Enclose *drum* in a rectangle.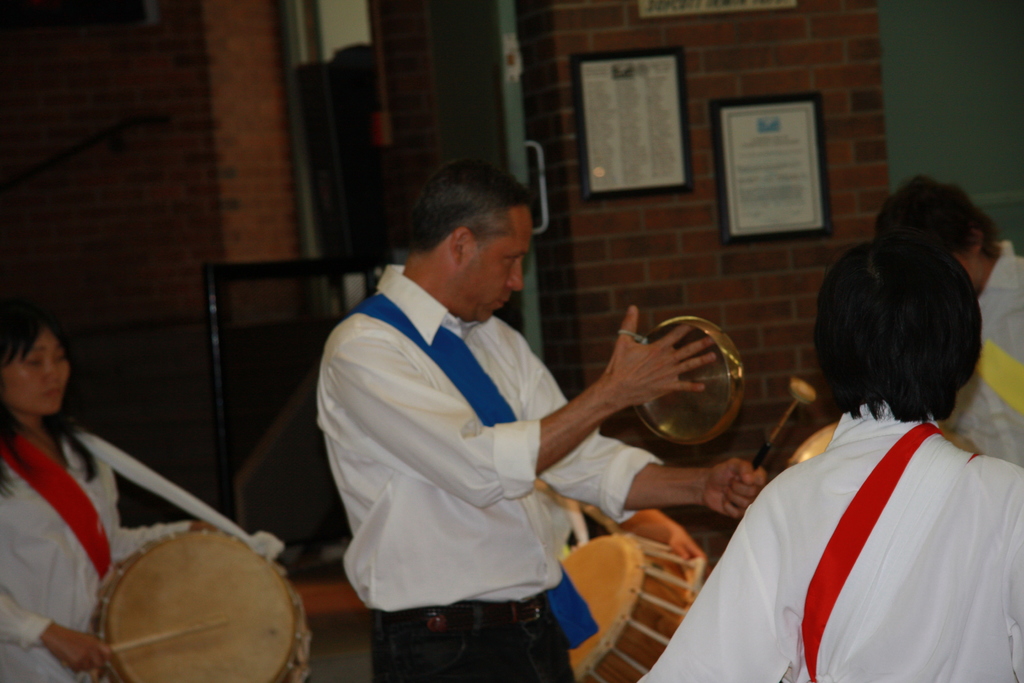
crop(60, 495, 310, 670).
